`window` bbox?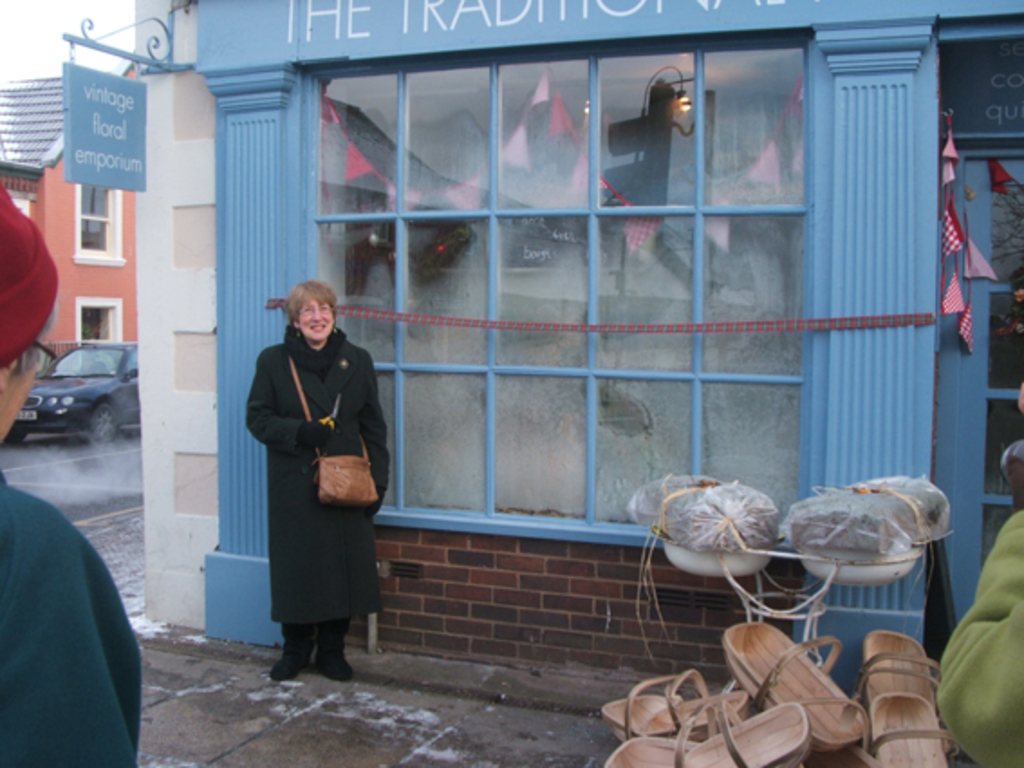
[72, 183, 126, 266]
